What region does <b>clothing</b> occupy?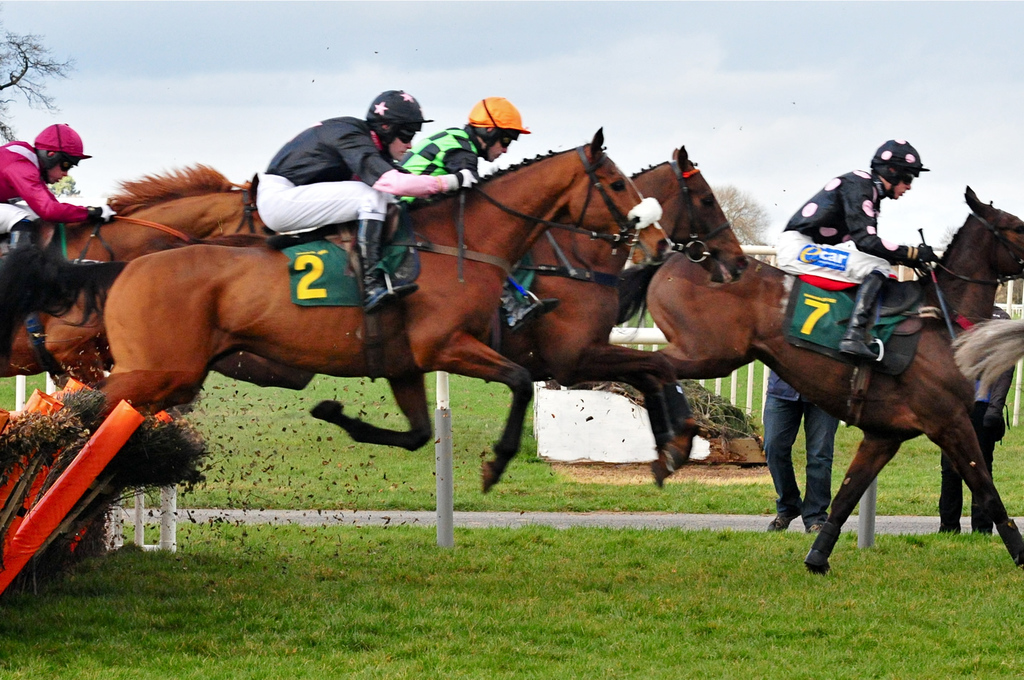
[x1=779, y1=169, x2=927, y2=260].
